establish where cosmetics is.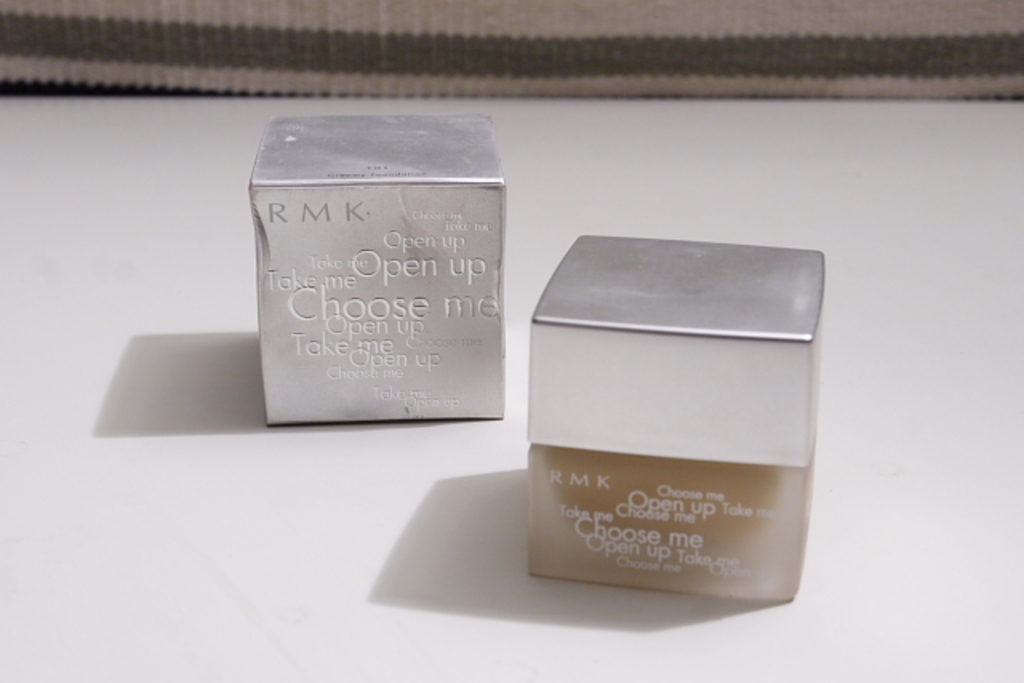
Established at box=[246, 109, 501, 432].
